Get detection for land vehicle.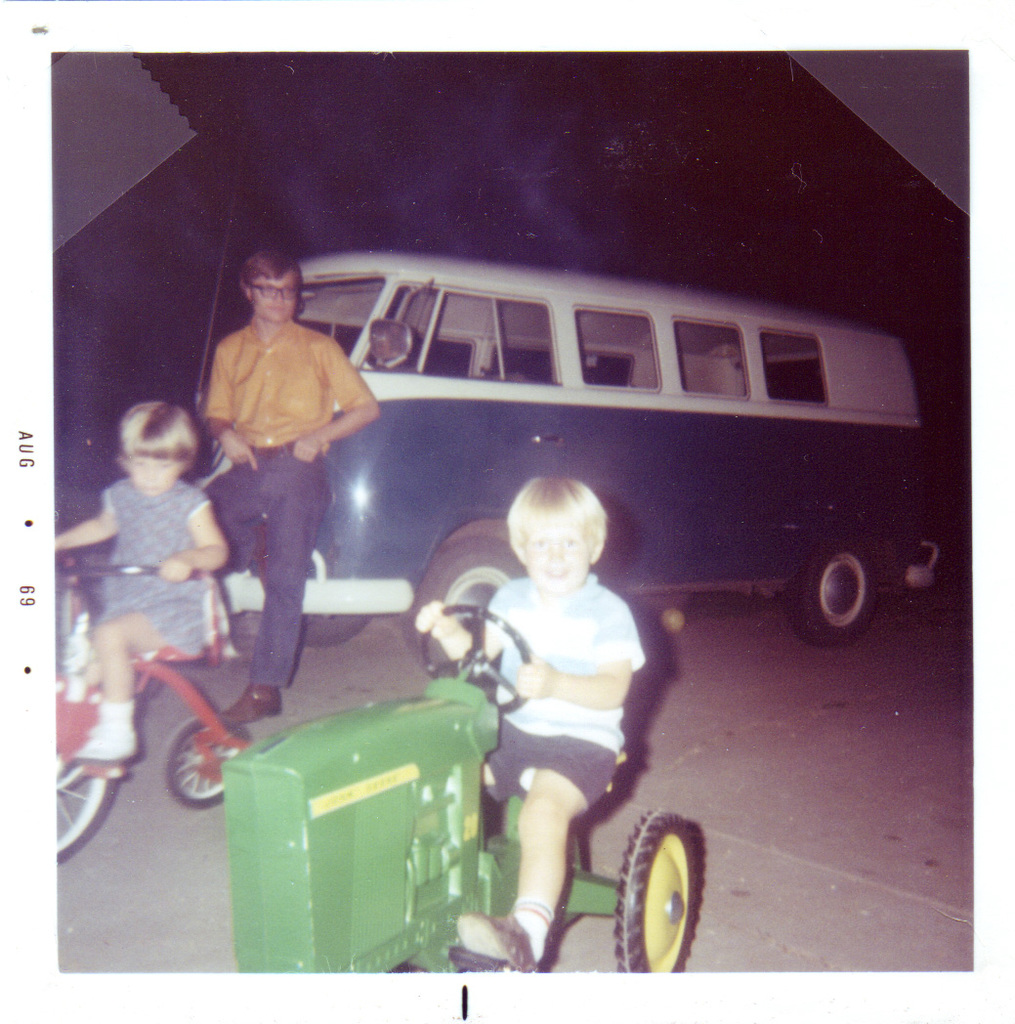
Detection: (294, 595, 749, 978).
